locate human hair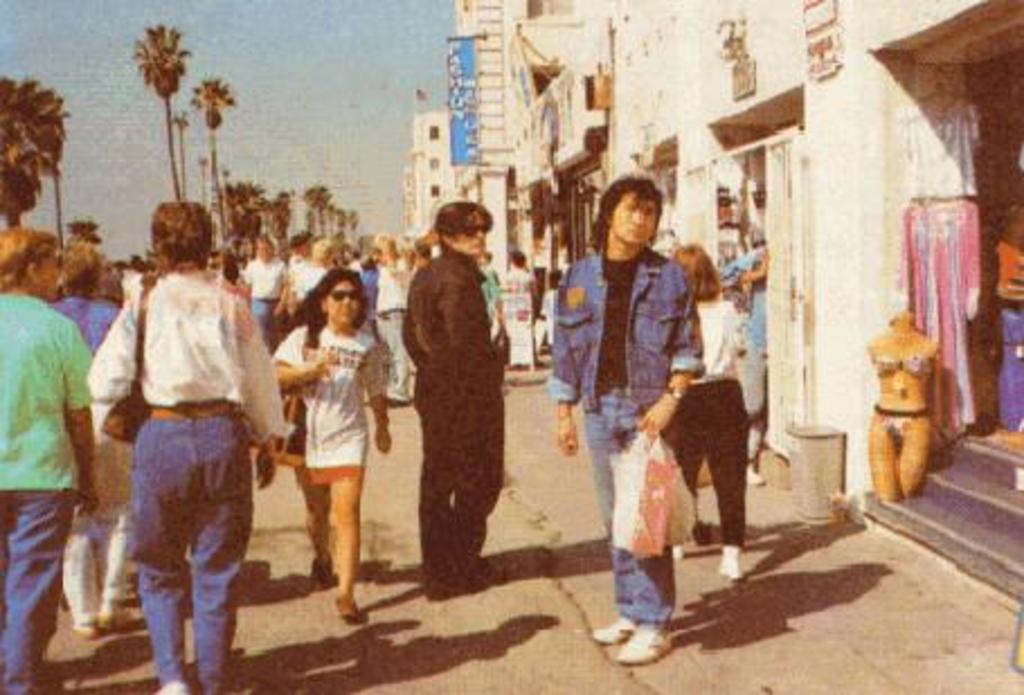
[590,173,659,245]
